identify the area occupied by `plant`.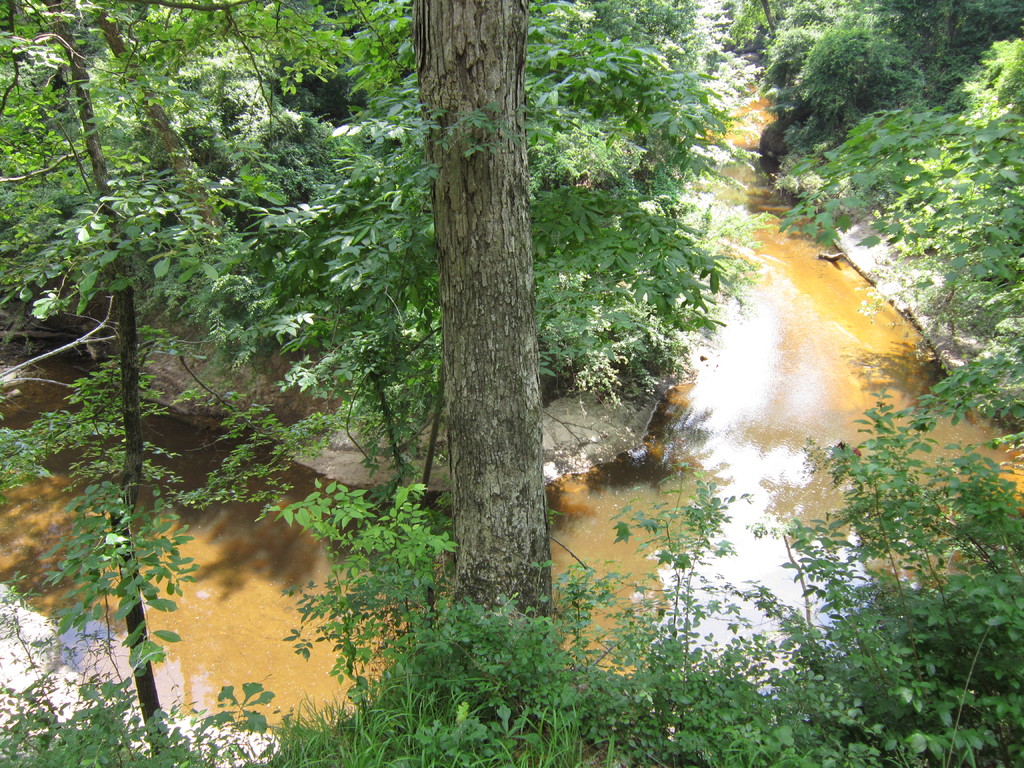
Area: detection(199, 671, 267, 758).
